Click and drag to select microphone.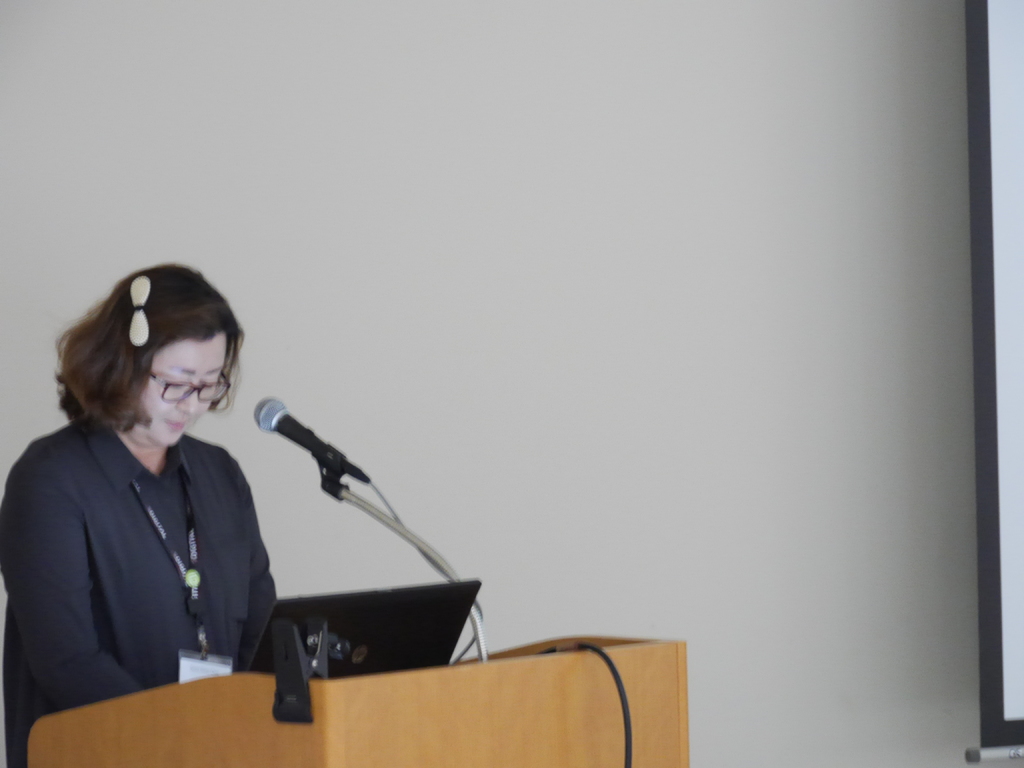
Selection: locate(252, 397, 366, 484).
